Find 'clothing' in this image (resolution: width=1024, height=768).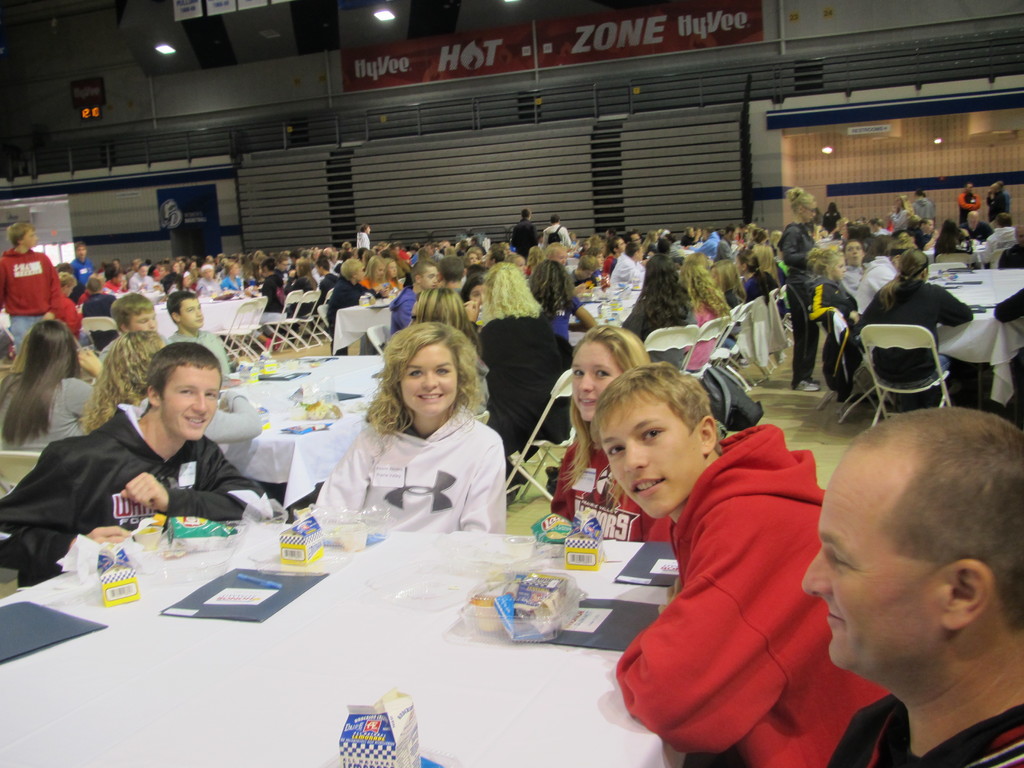
left=473, top=306, right=573, bottom=467.
